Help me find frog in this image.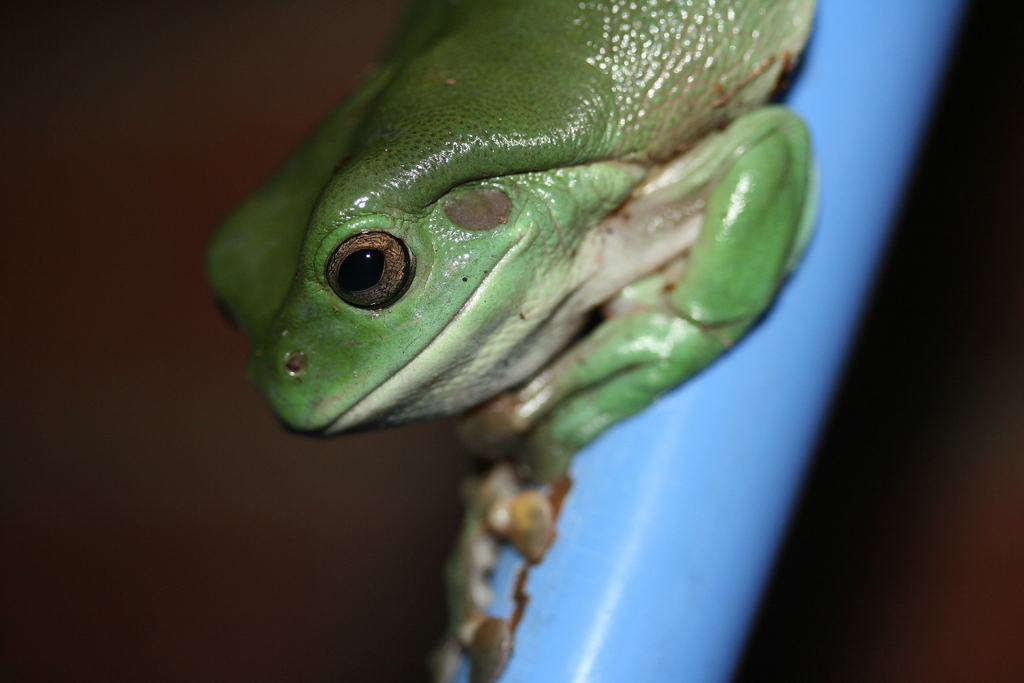
Found it: [200,0,826,682].
